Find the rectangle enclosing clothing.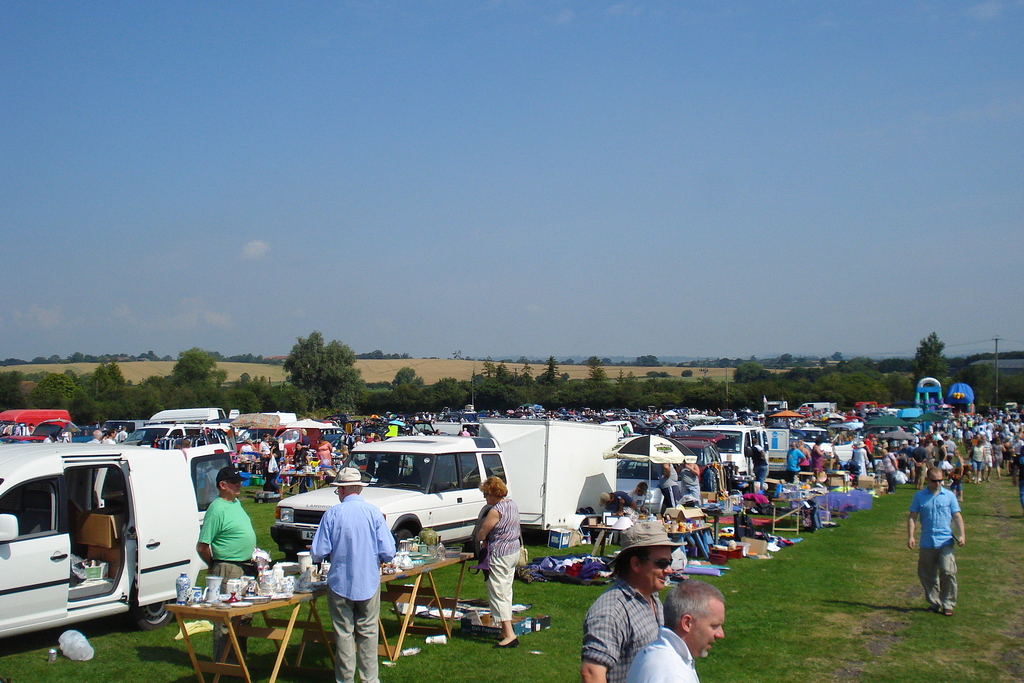
detection(605, 490, 637, 514).
